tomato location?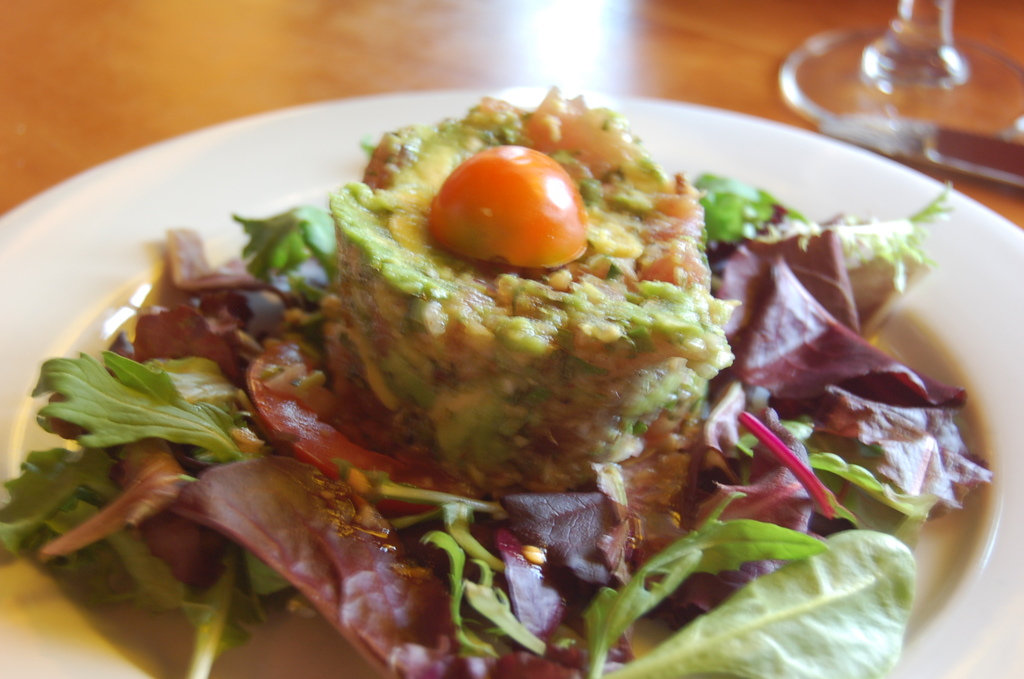
bbox=(424, 145, 596, 261)
